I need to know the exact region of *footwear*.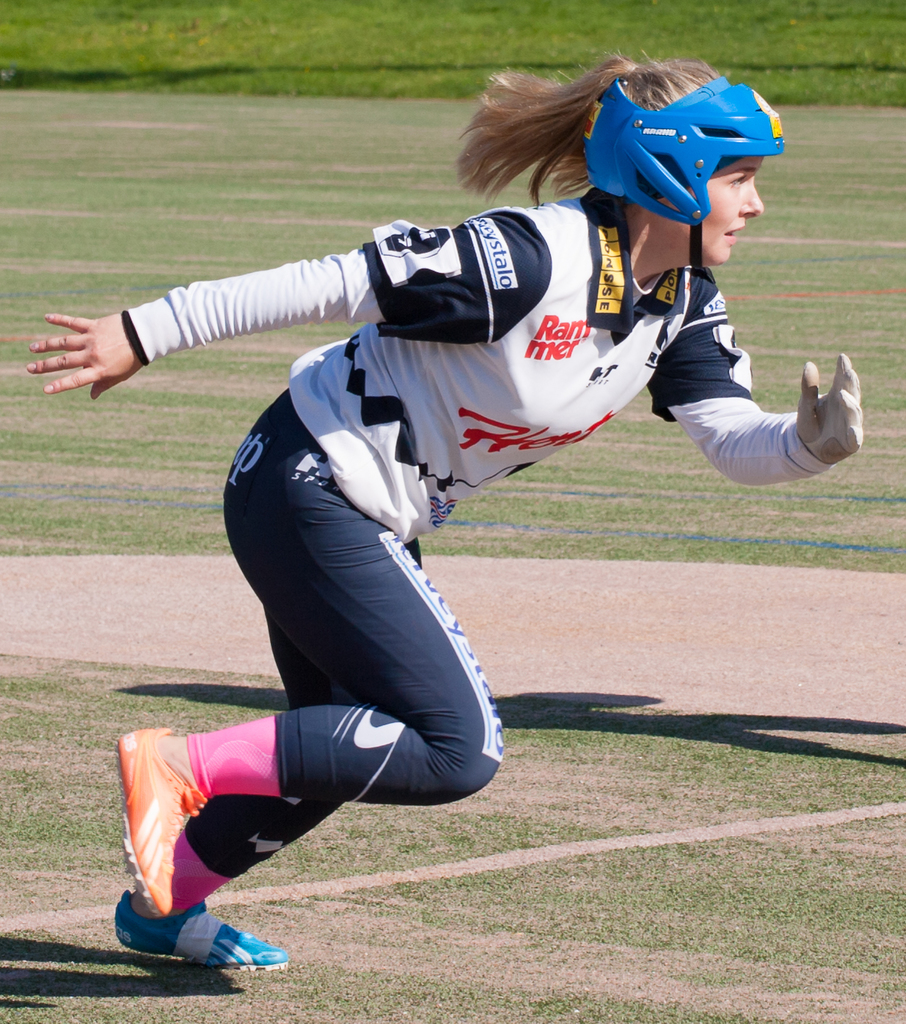
Region: pyautogui.locateOnScreen(126, 724, 203, 914).
